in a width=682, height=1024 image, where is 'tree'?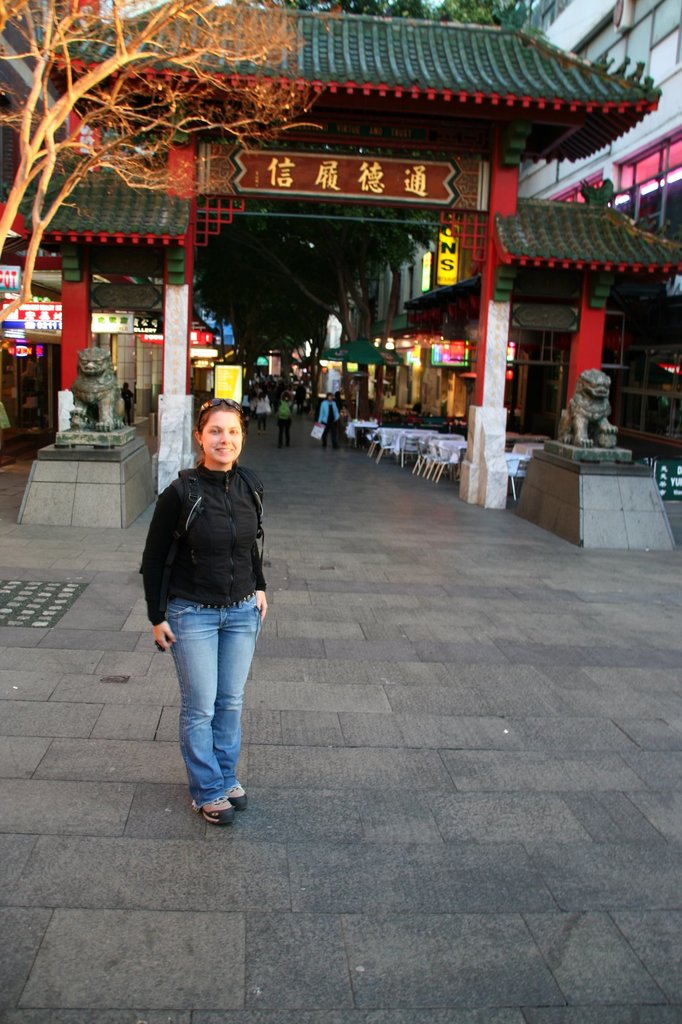
[286, 0, 522, 32].
